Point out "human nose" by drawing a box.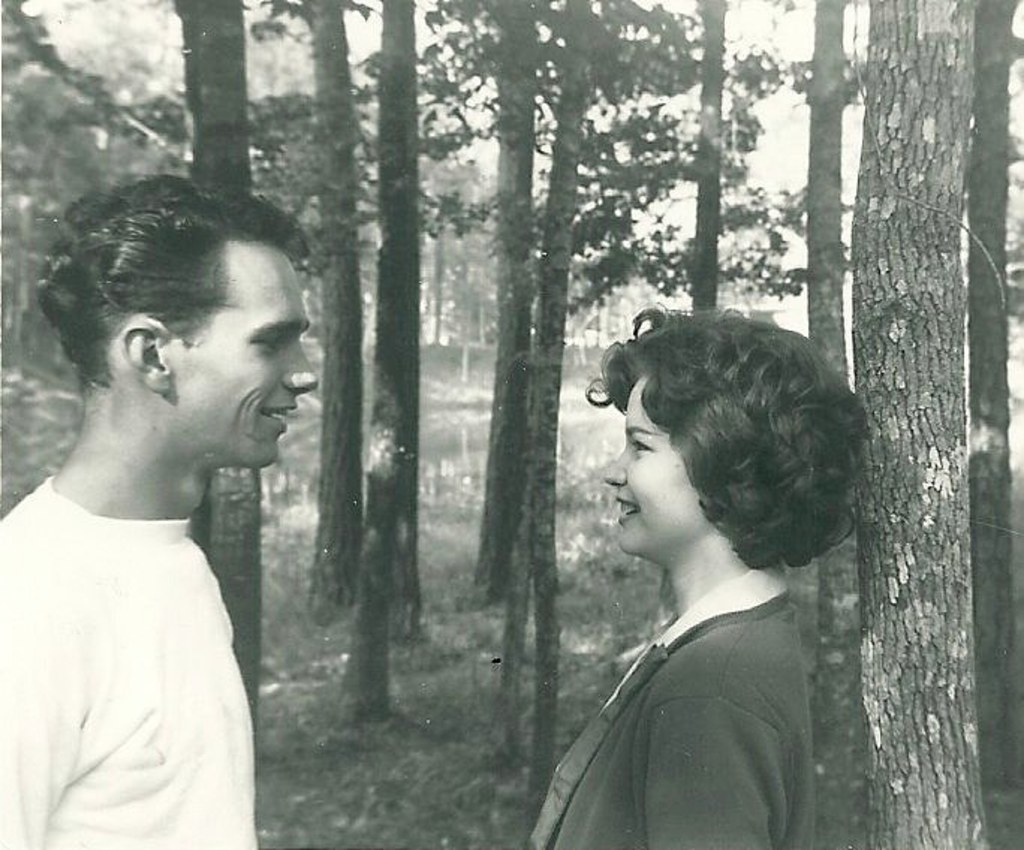
locate(605, 432, 624, 489).
